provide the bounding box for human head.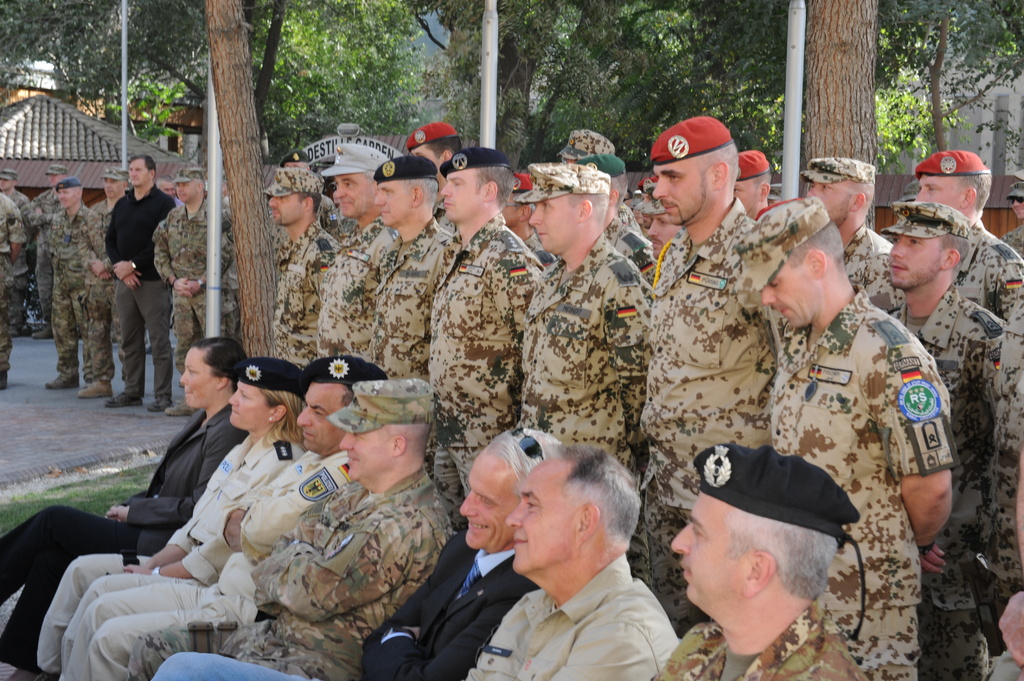
detection(99, 164, 129, 195).
